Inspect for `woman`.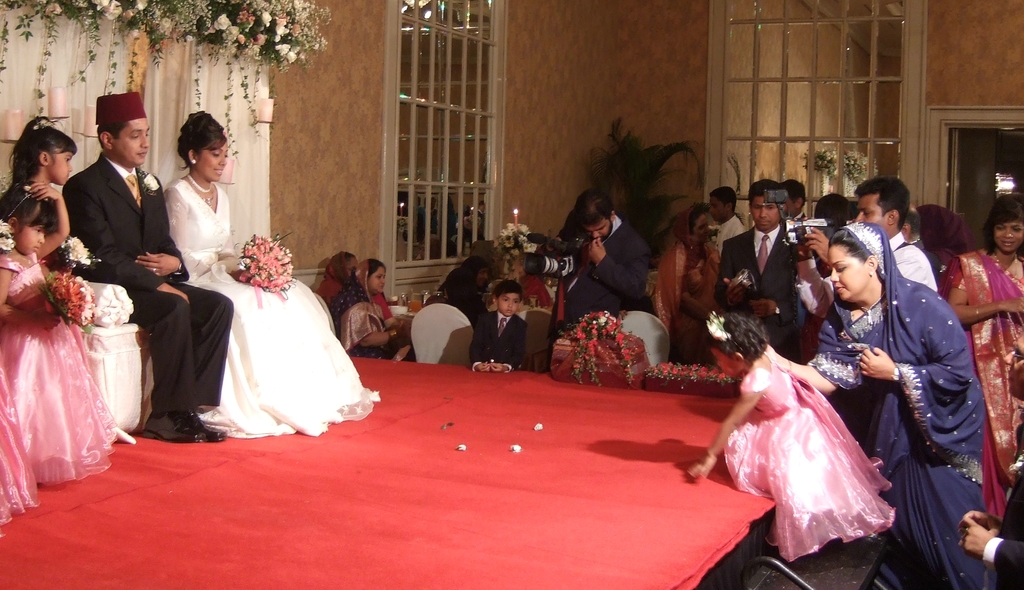
Inspection: bbox(656, 211, 733, 357).
